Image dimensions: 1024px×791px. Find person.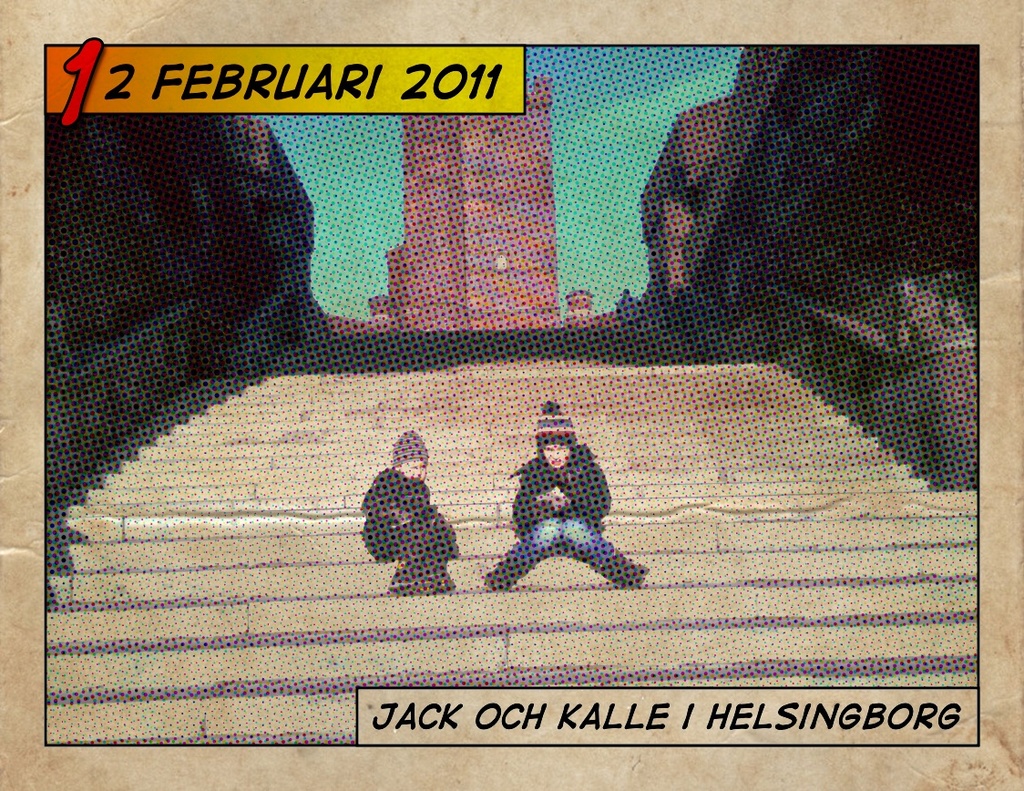
507,396,635,602.
